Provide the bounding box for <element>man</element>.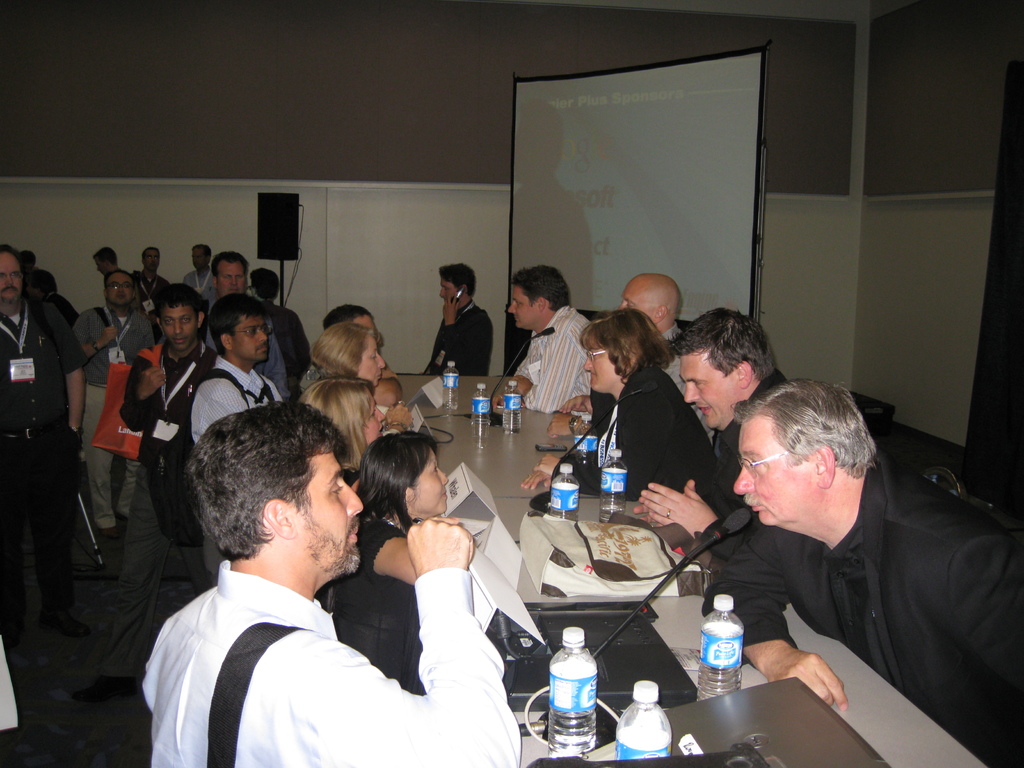
(138,403,522,767).
